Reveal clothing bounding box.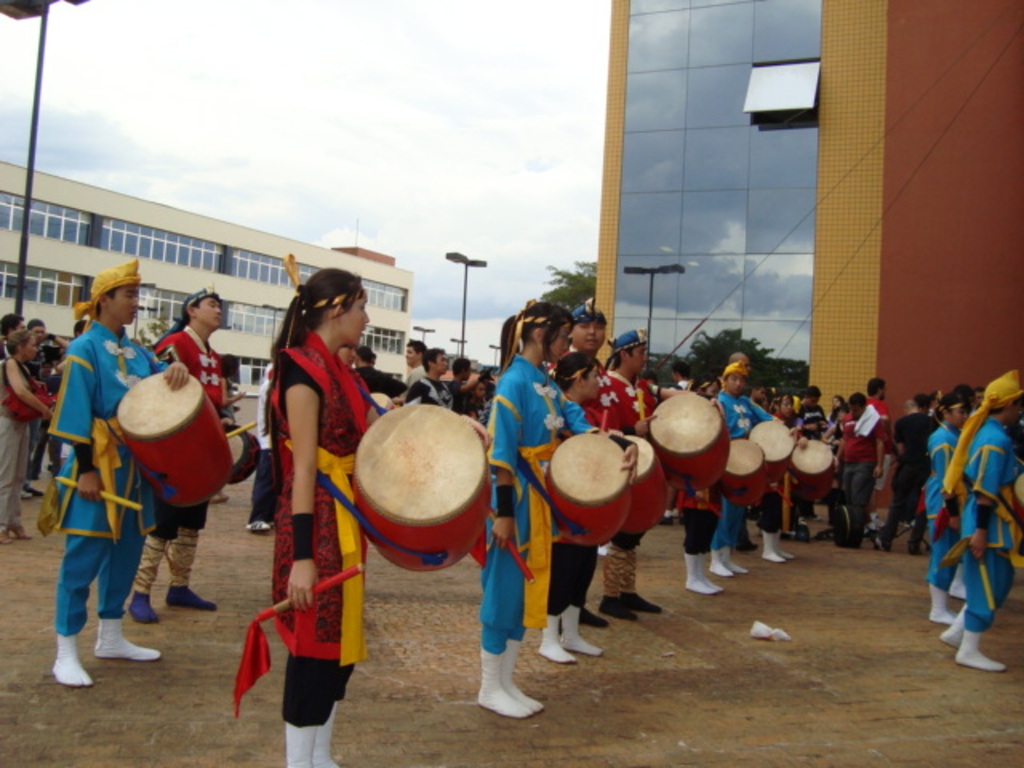
Revealed: bbox=[251, 306, 362, 691].
